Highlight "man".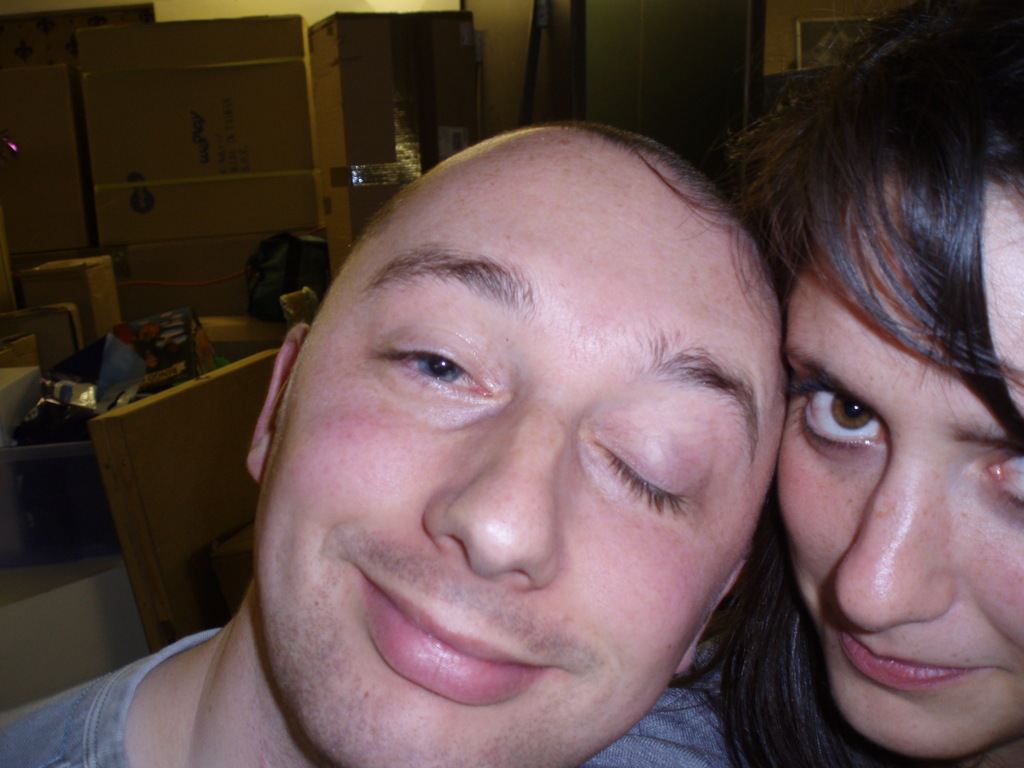
Highlighted region: x1=3, y1=116, x2=732, y2=767.
